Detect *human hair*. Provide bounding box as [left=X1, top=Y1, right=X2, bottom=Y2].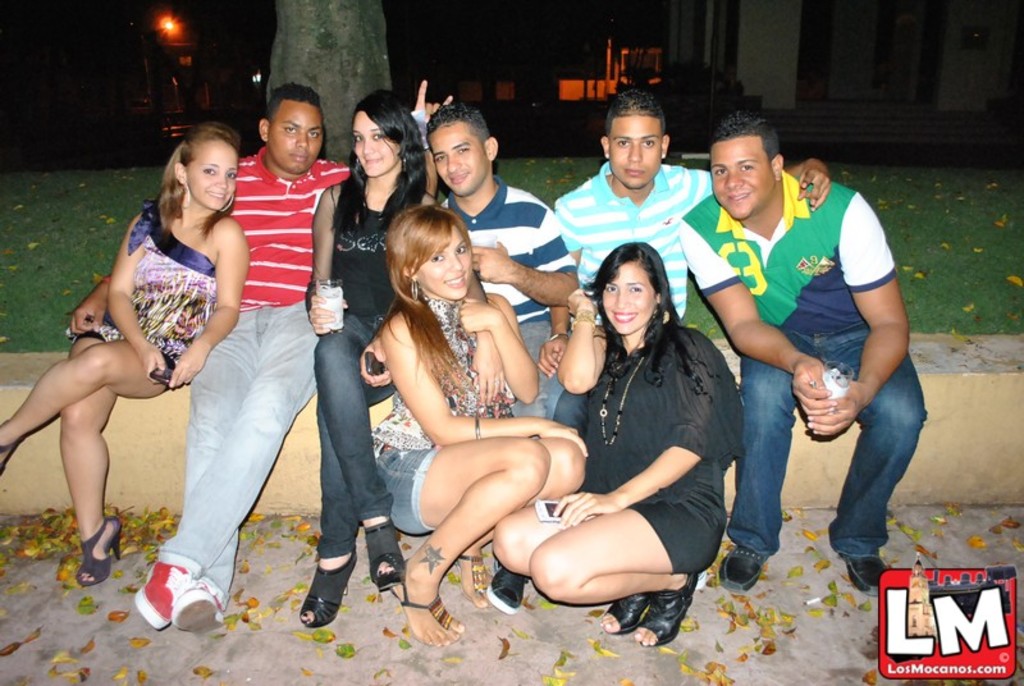
[left=328, top=86, right=431, bottom=233].
